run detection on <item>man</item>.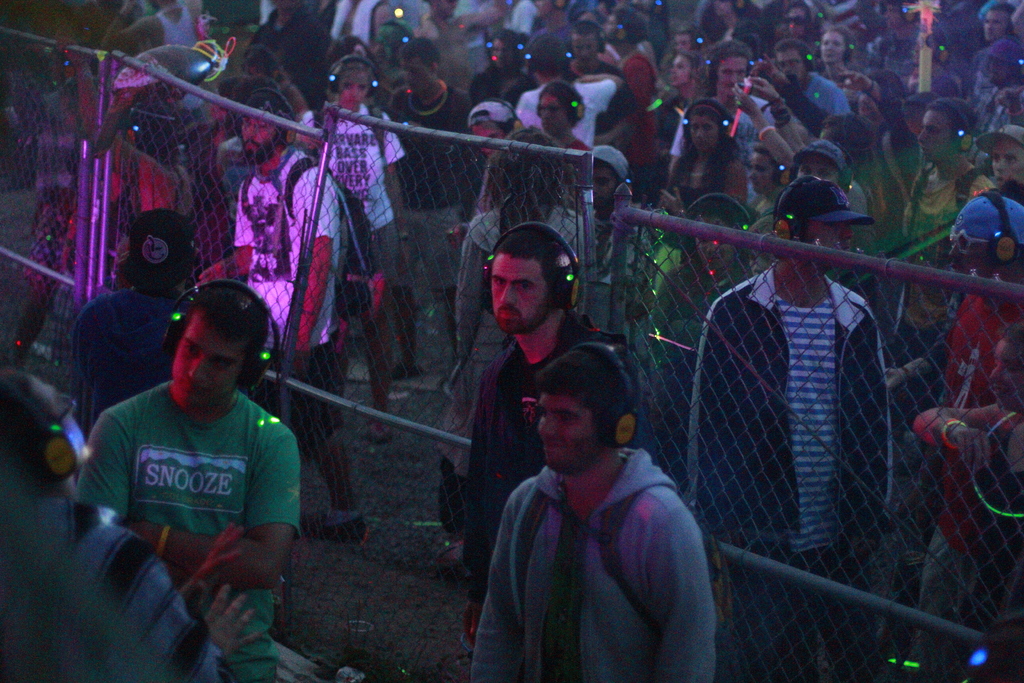
Result: <box>687,181,894,682</box>.
